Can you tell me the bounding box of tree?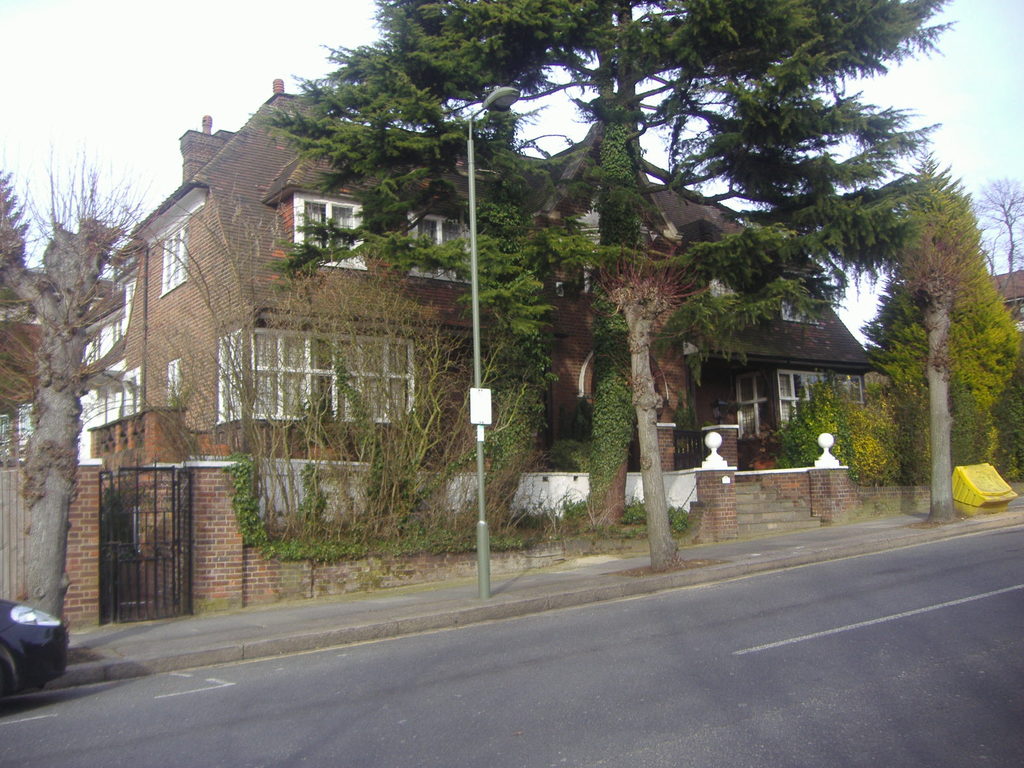
<box>596,242,712,577</box>.
